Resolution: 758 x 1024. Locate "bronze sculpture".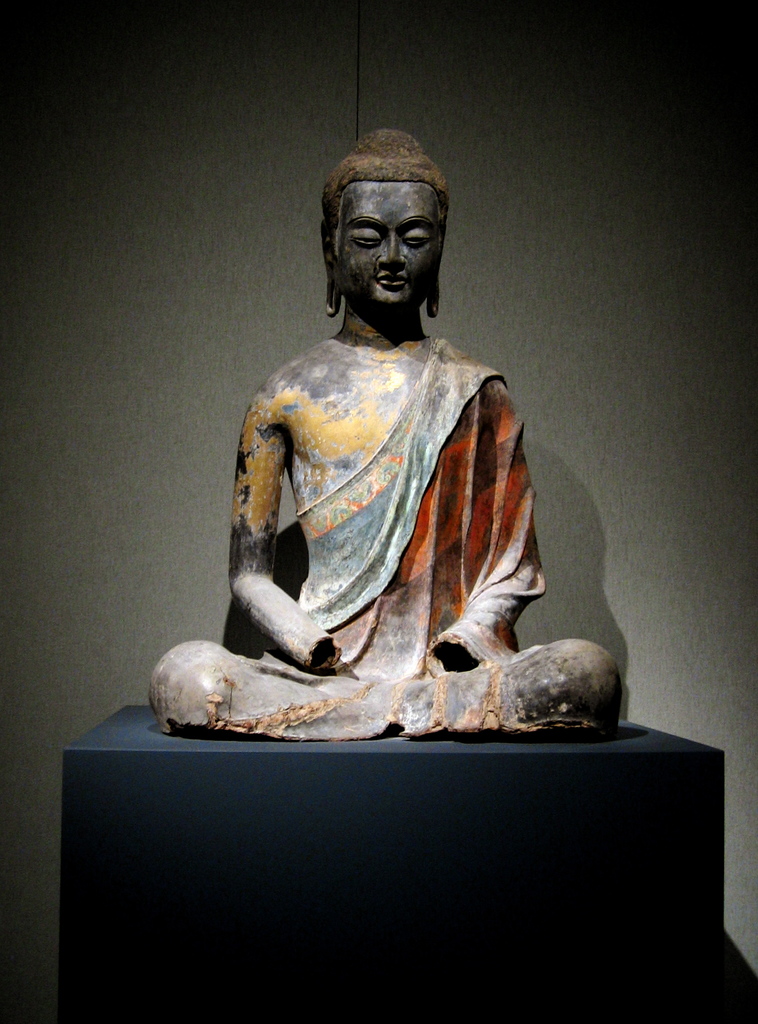
182:243:593:733.
